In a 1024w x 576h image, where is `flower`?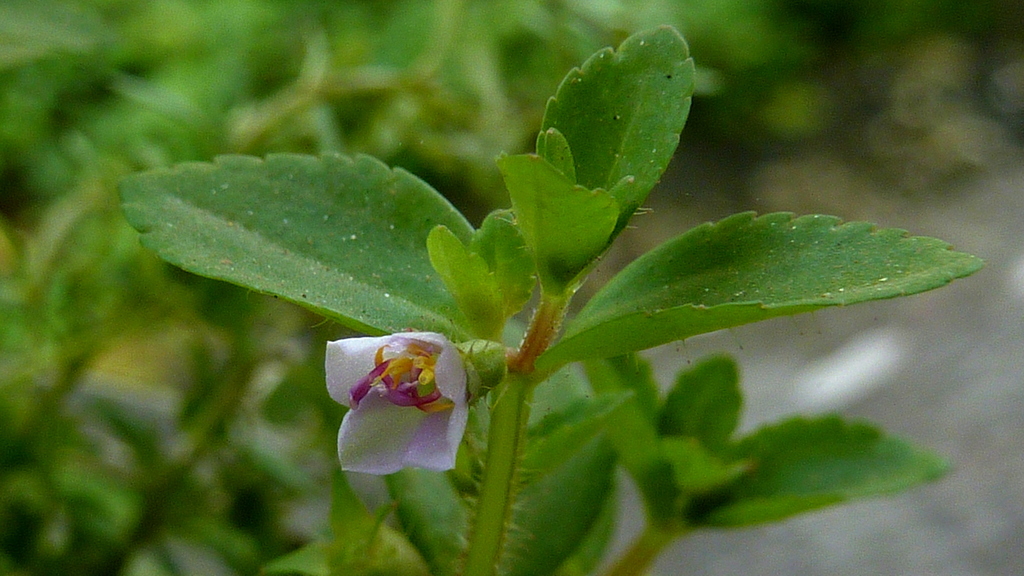
<bbox>321, 334, 470, 483</bbox>.
